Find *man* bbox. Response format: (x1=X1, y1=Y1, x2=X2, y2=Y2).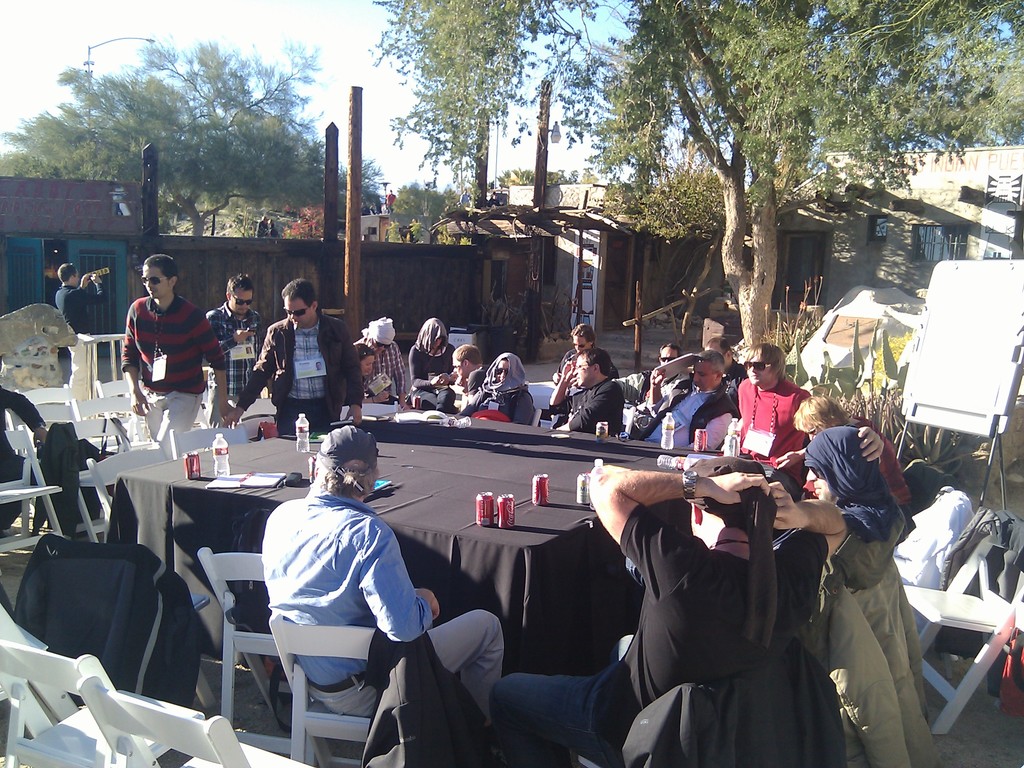
(x1=218, y1=278, x2=364, y2=425).
